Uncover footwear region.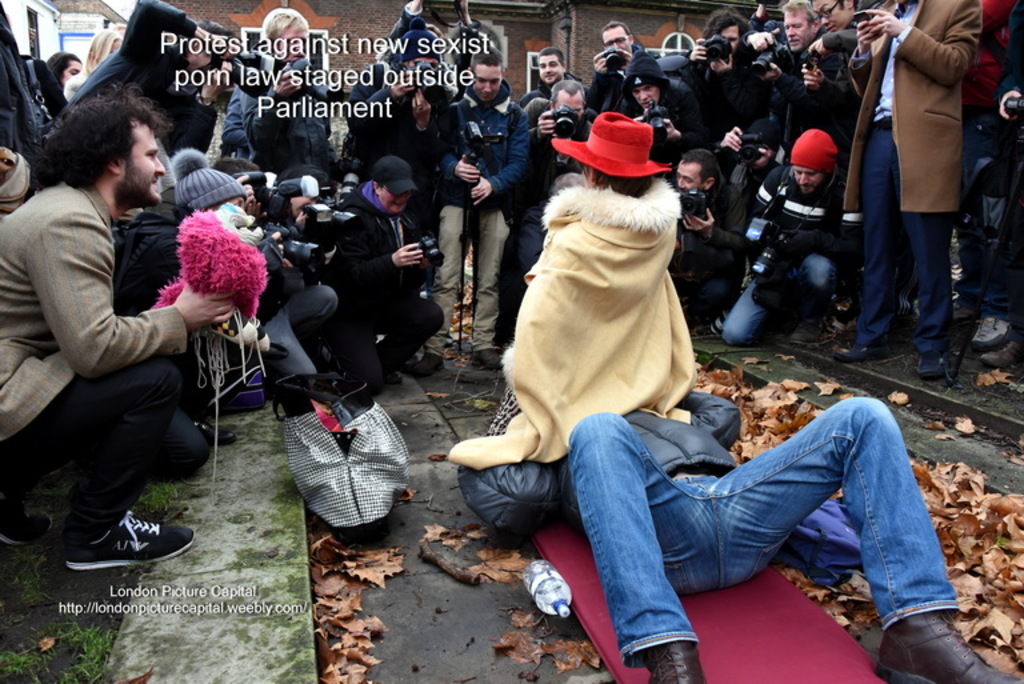
Uncovered: [x1=873, y1=613, x2=1023, y2=683].
